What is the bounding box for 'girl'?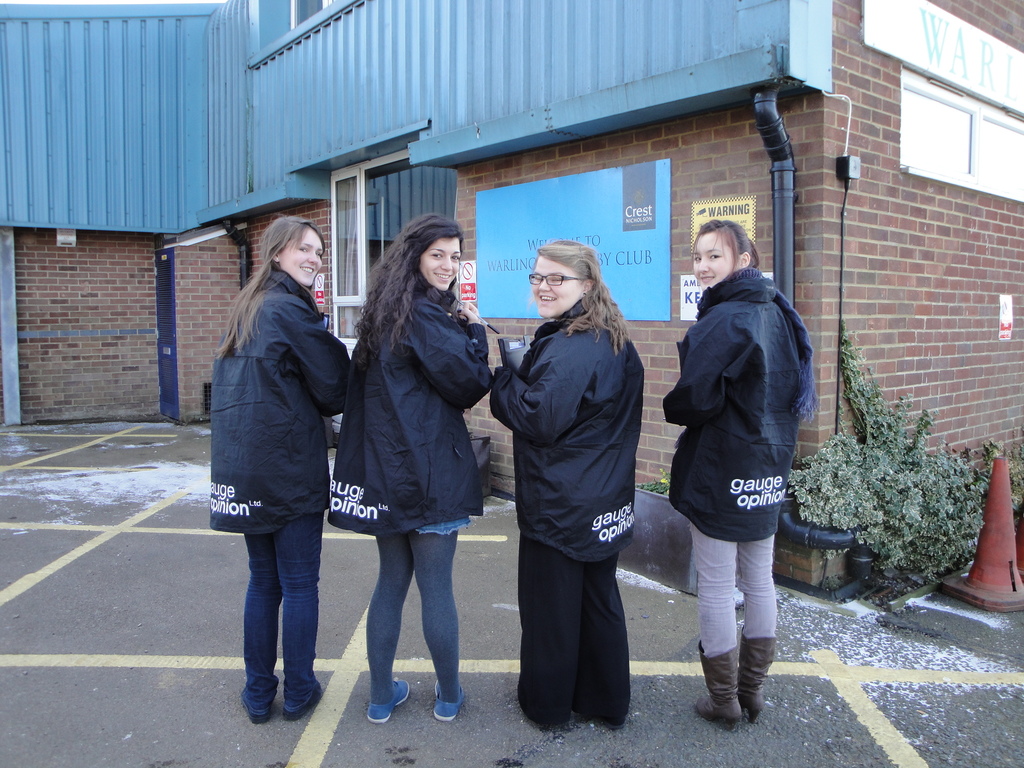
[660, 223, 822, 732].
